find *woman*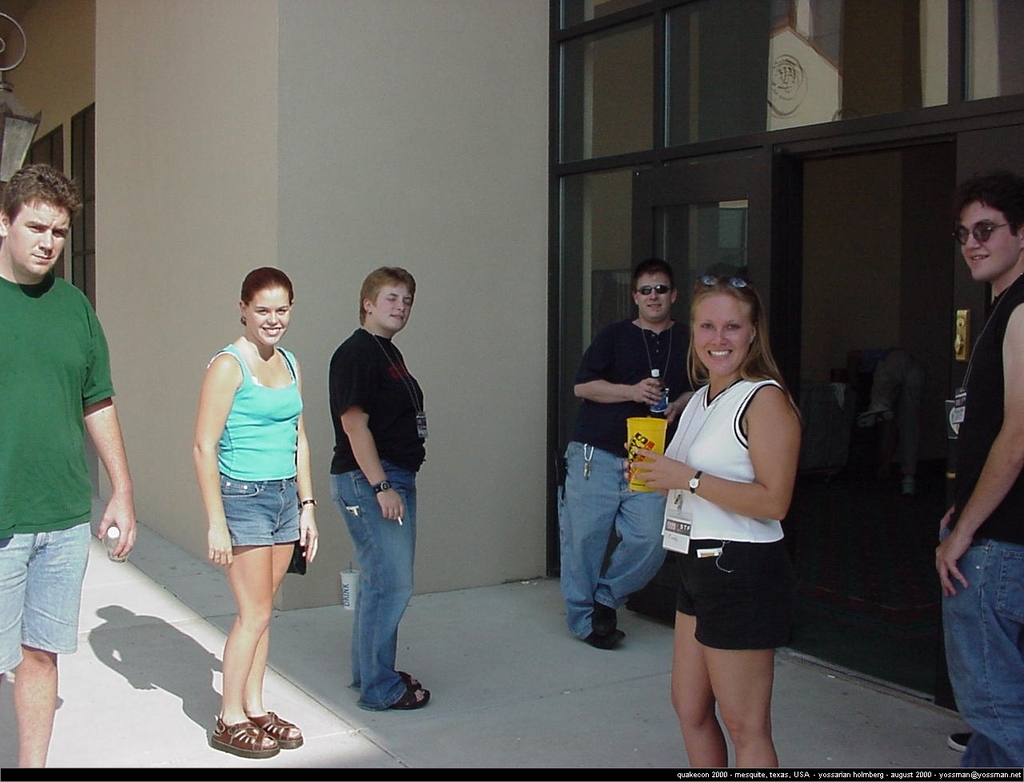
detection(622, 269, 805, 766)
